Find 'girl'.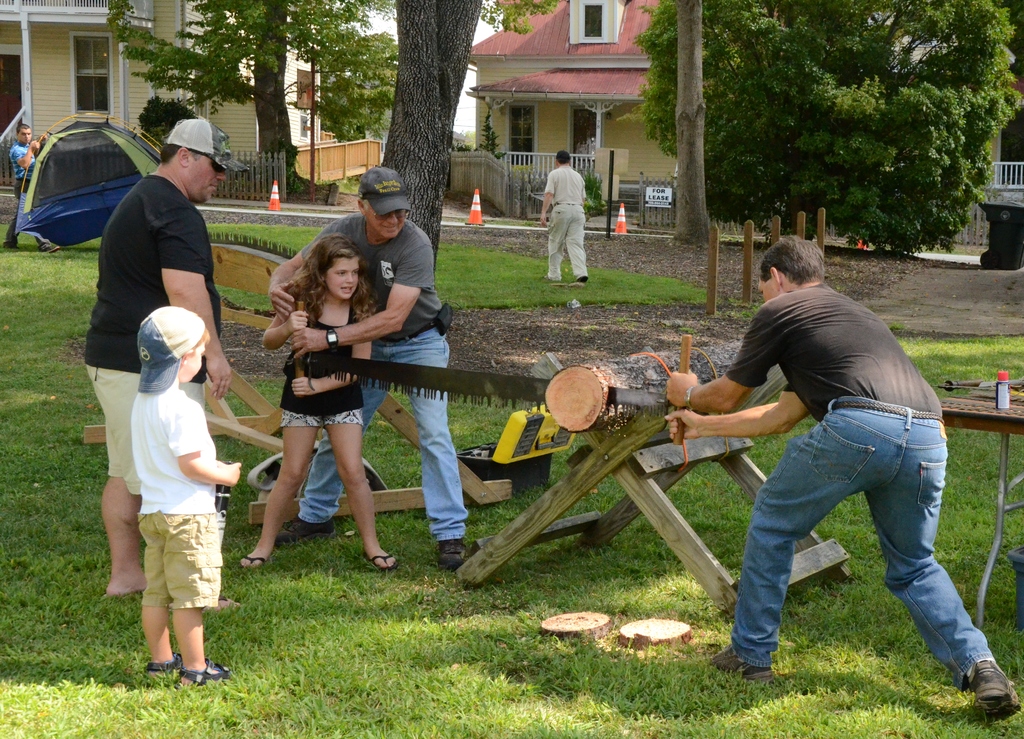
243/233/399/569.
